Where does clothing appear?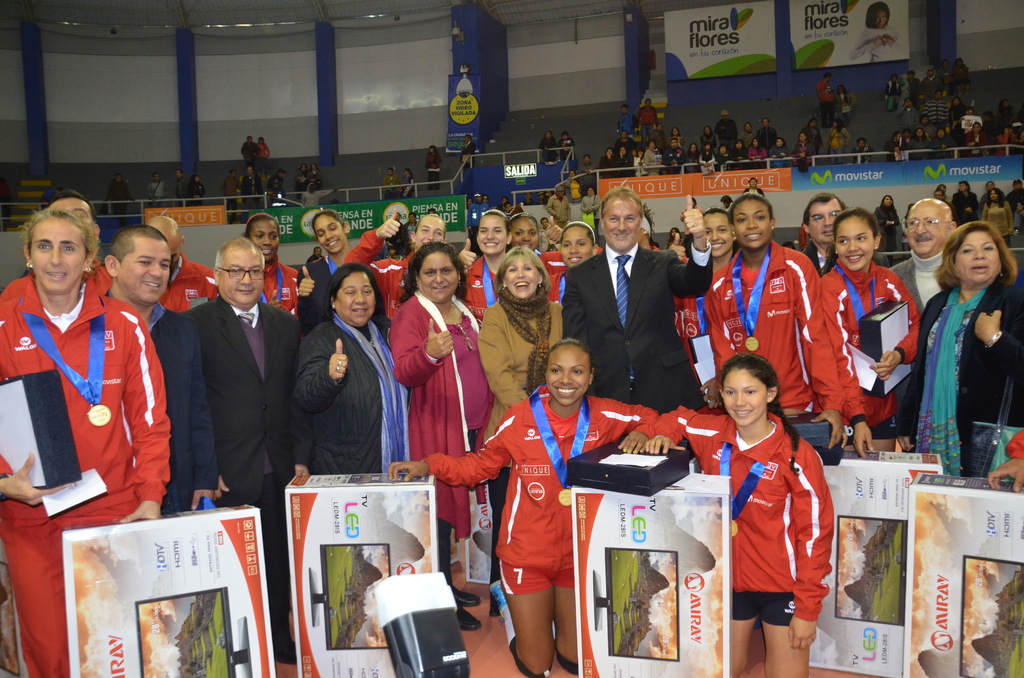
Appears at [left=534, top=137, right=552, bottom=159].
